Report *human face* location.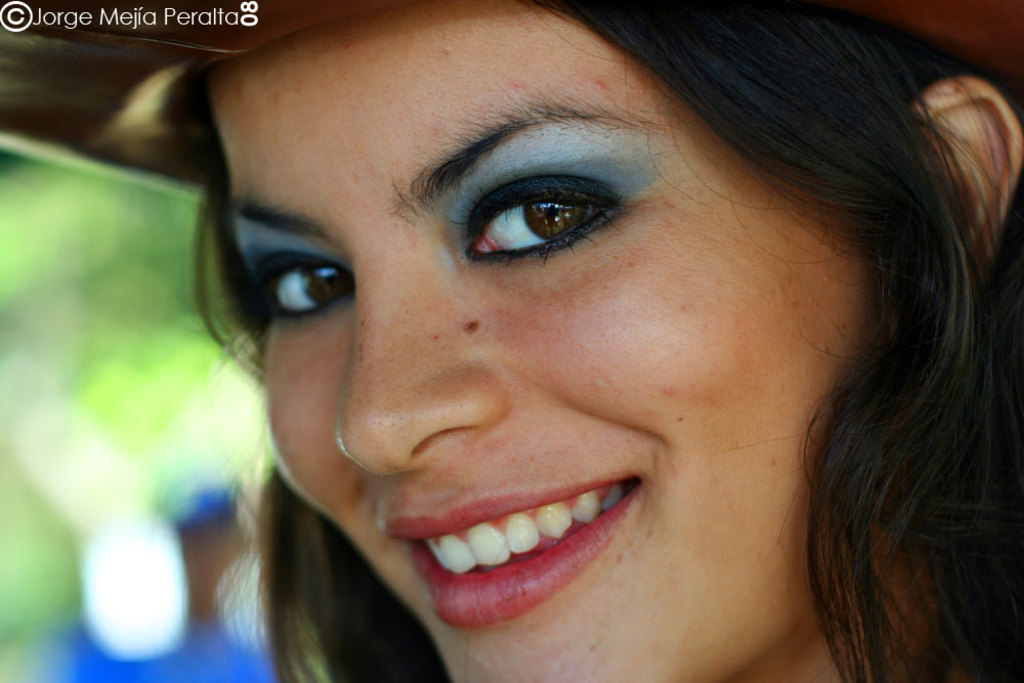
Report: pyautogui.locateOnScreen(218, 0, 870, 682).
